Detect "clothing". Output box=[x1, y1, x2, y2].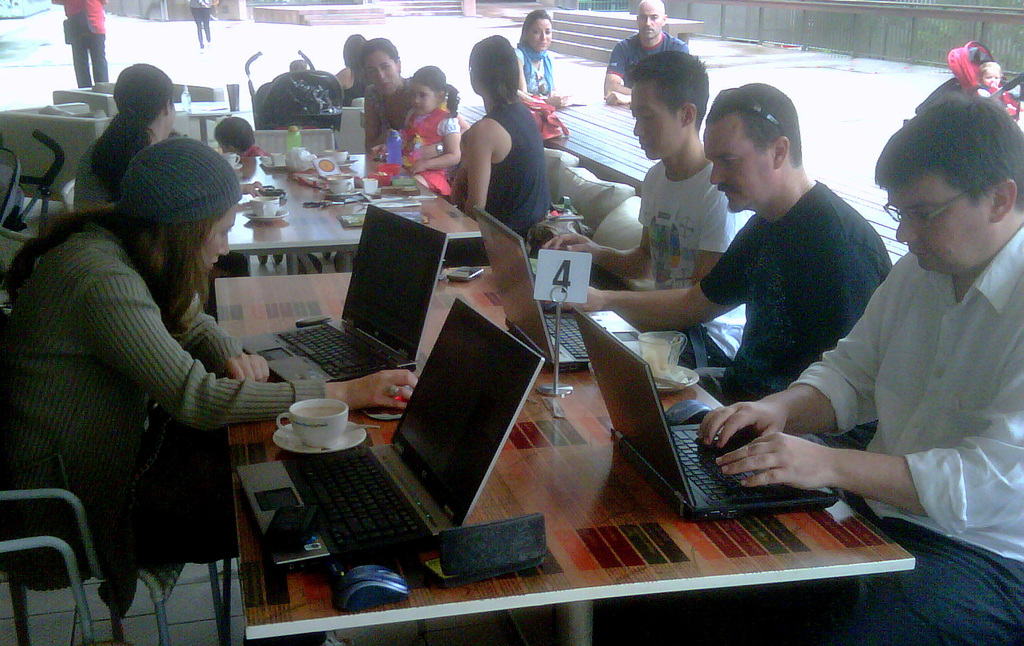
box=[635, 151, 733, 325].
